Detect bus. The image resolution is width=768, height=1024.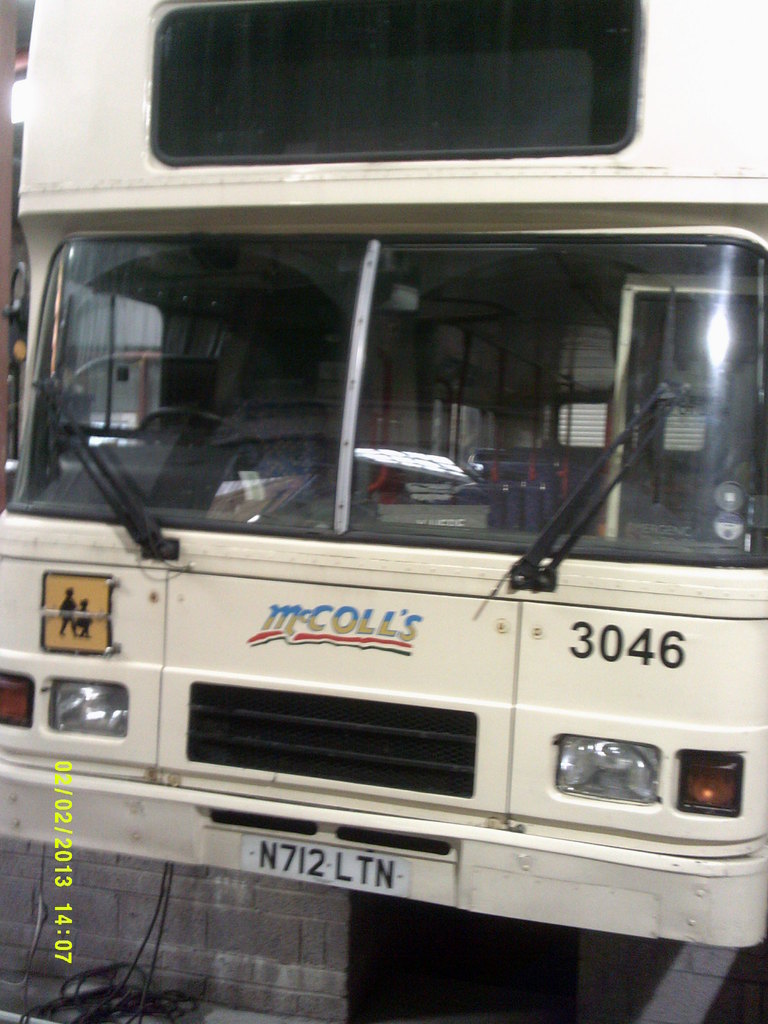
crop(0, 0, 767, 949).
